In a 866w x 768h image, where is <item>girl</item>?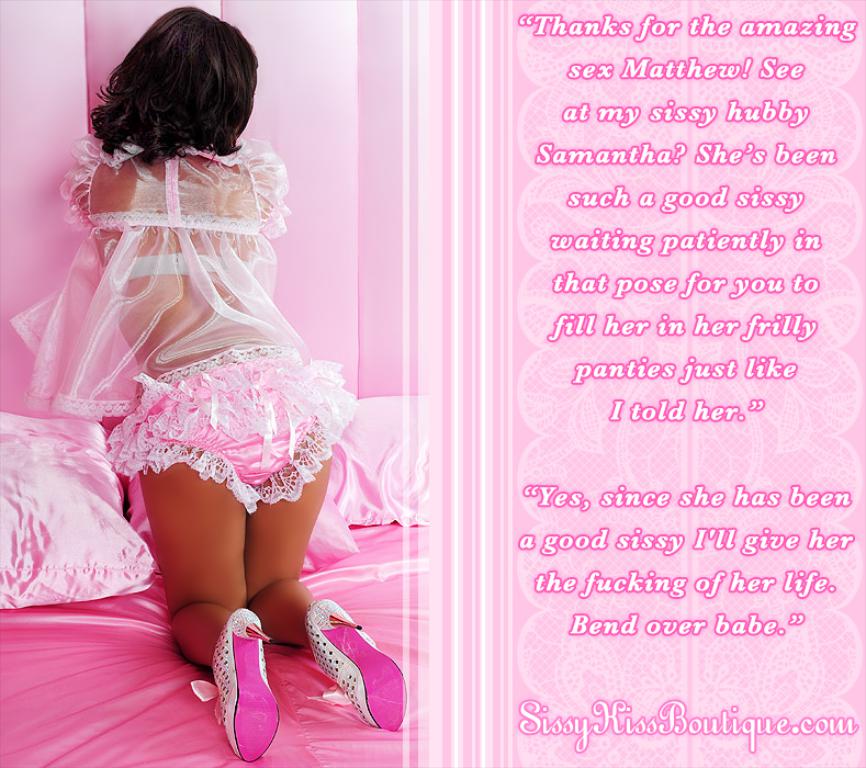
[x1=16, y1=8, x2=414, y2=763].
